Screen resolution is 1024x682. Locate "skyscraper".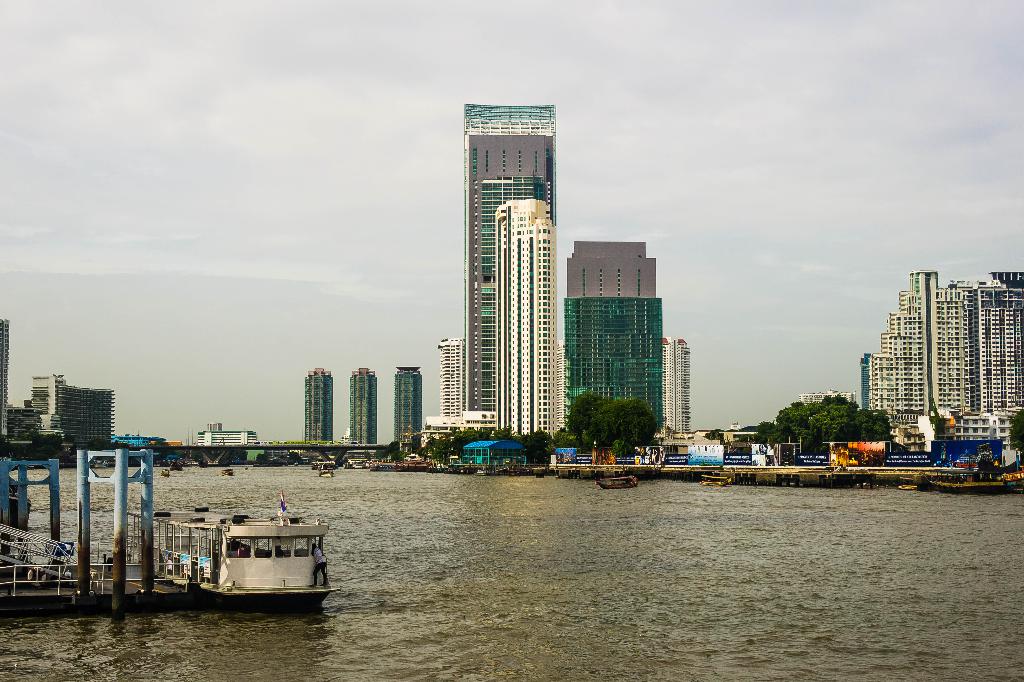
{"x1": 458, "y1": 99, "x2": 562, "y2": 420}.
